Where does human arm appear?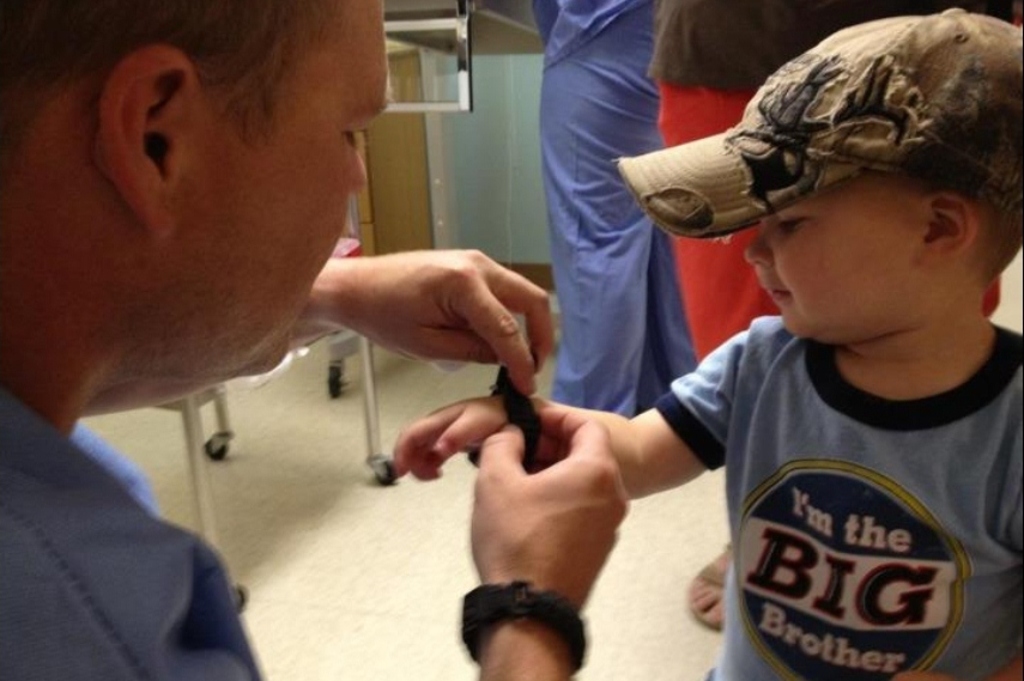
Appears at locate(475, 411, 641, 680).
